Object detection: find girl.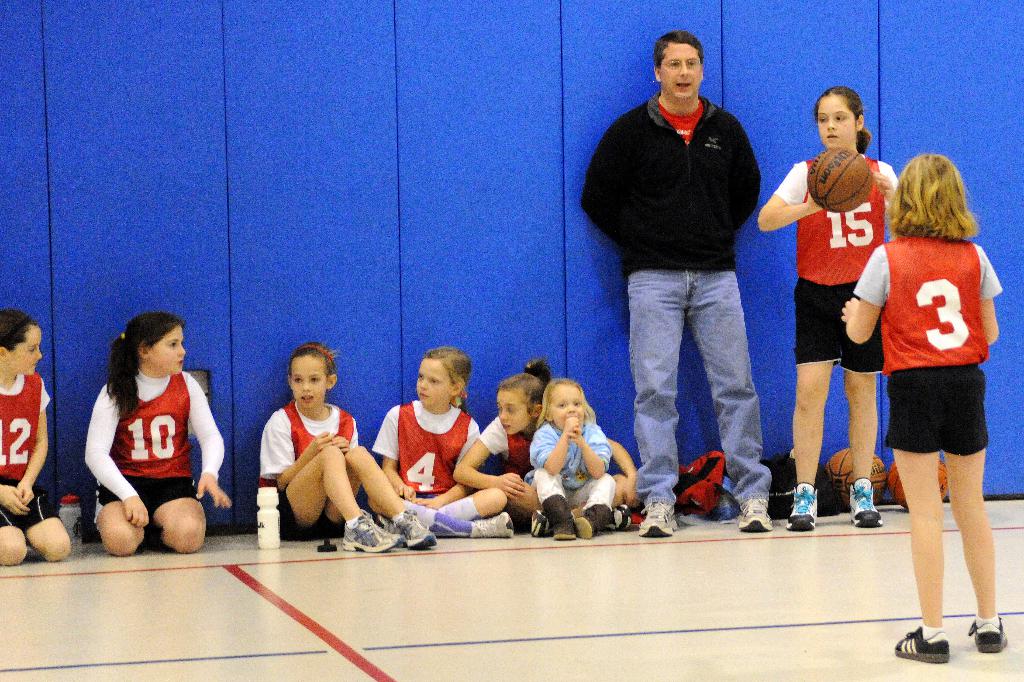
rect(758, 88, 900, 528).
